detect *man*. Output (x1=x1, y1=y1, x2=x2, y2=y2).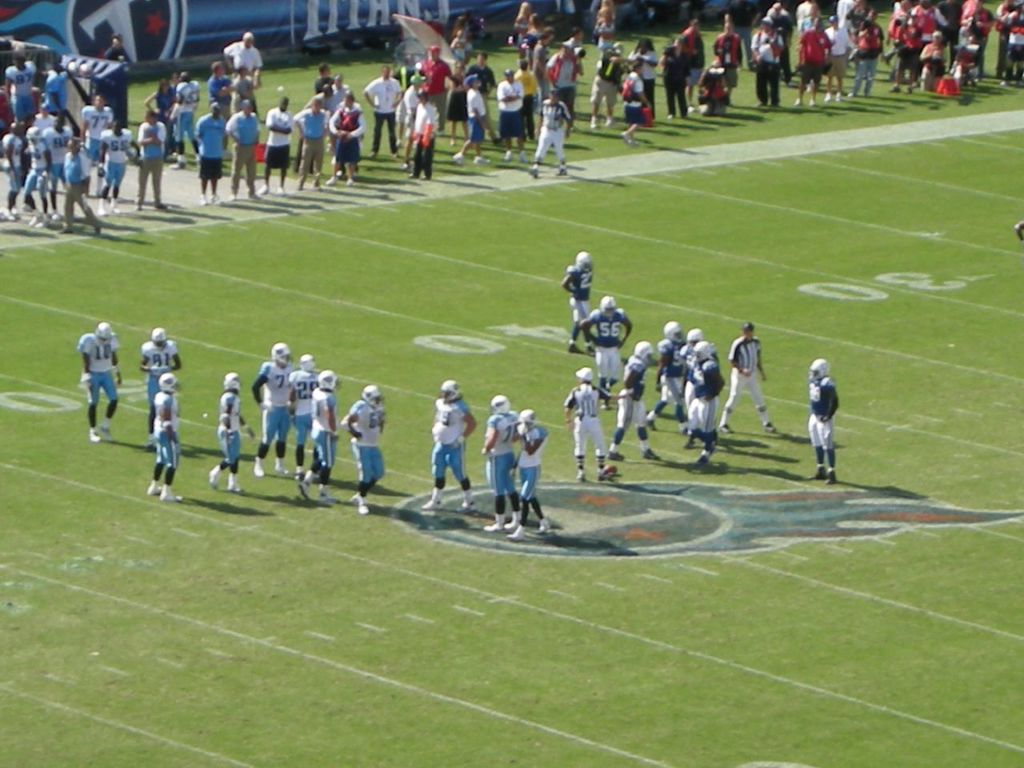
(x1=514, y1=58, x2=535, y2=143).
